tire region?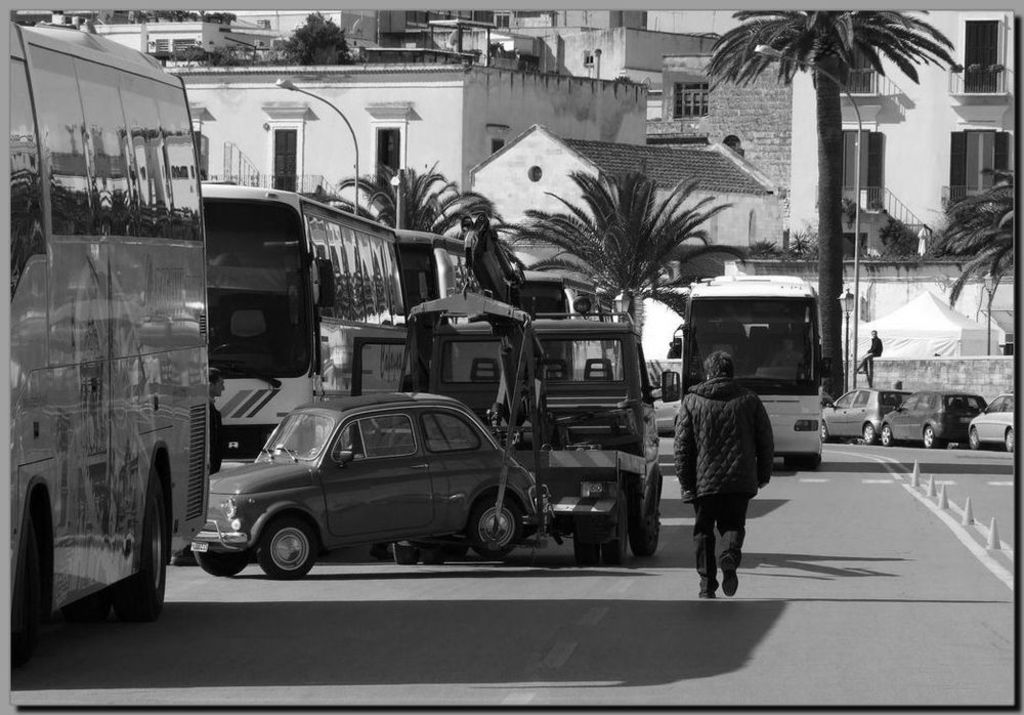
[604, 493, 627, 567]
